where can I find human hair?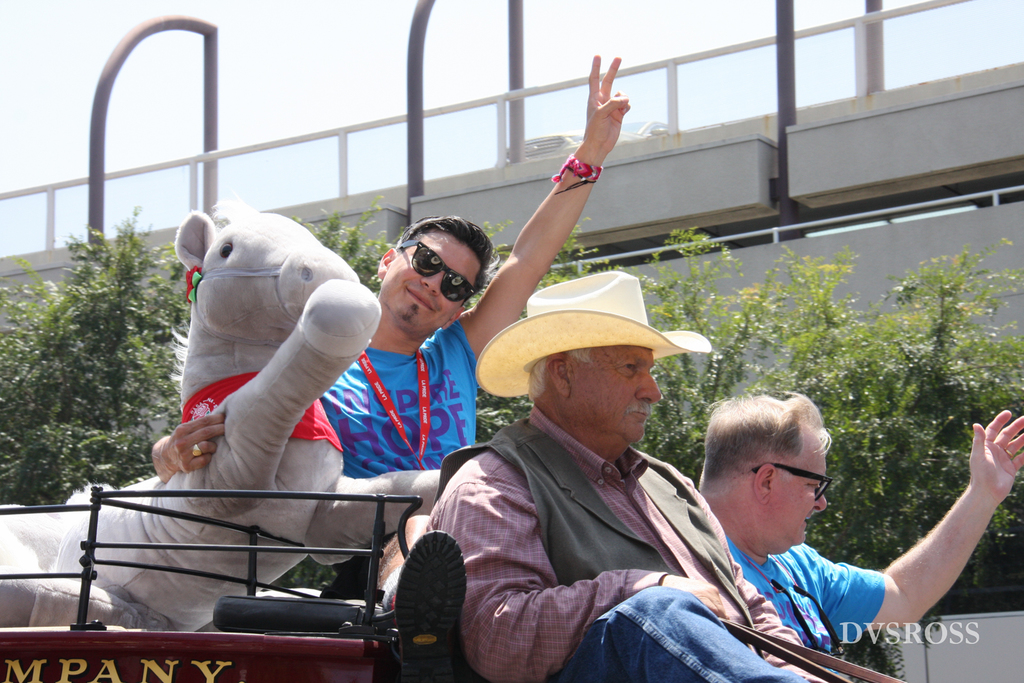
You can find it at 523 346 589 398.
